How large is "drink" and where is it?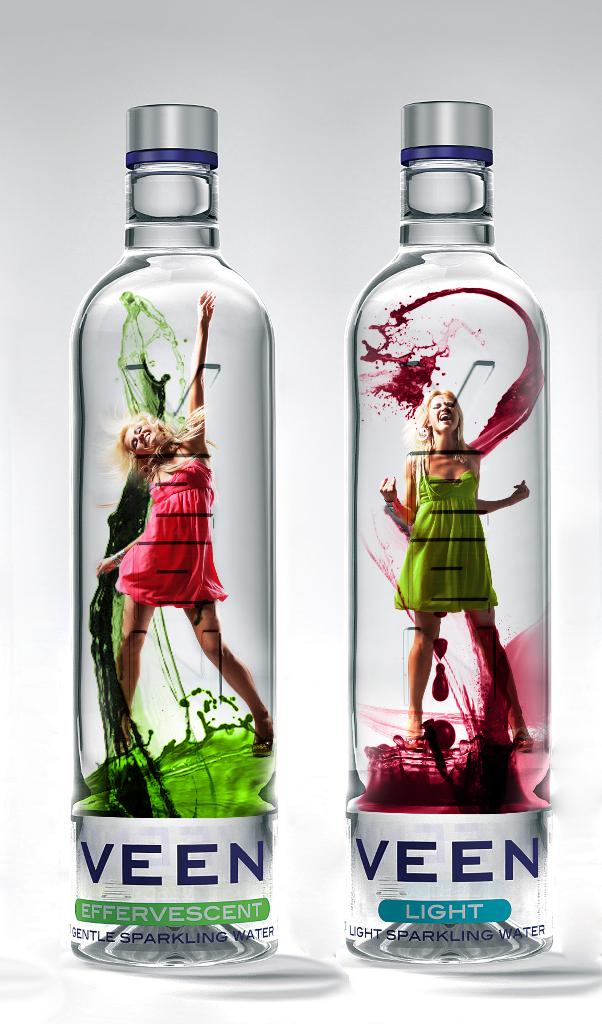
Bounding box: {"left": 67, "top": 108, "right": 278, "bottom": 967}.
